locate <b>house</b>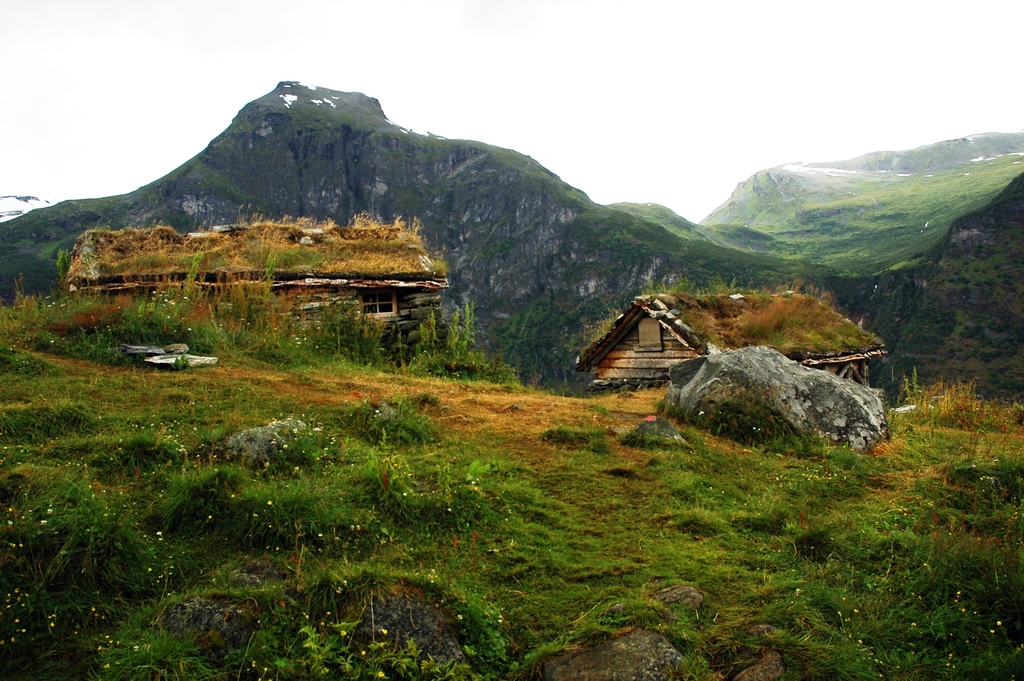
l=572, t=279, r=888, b=402
